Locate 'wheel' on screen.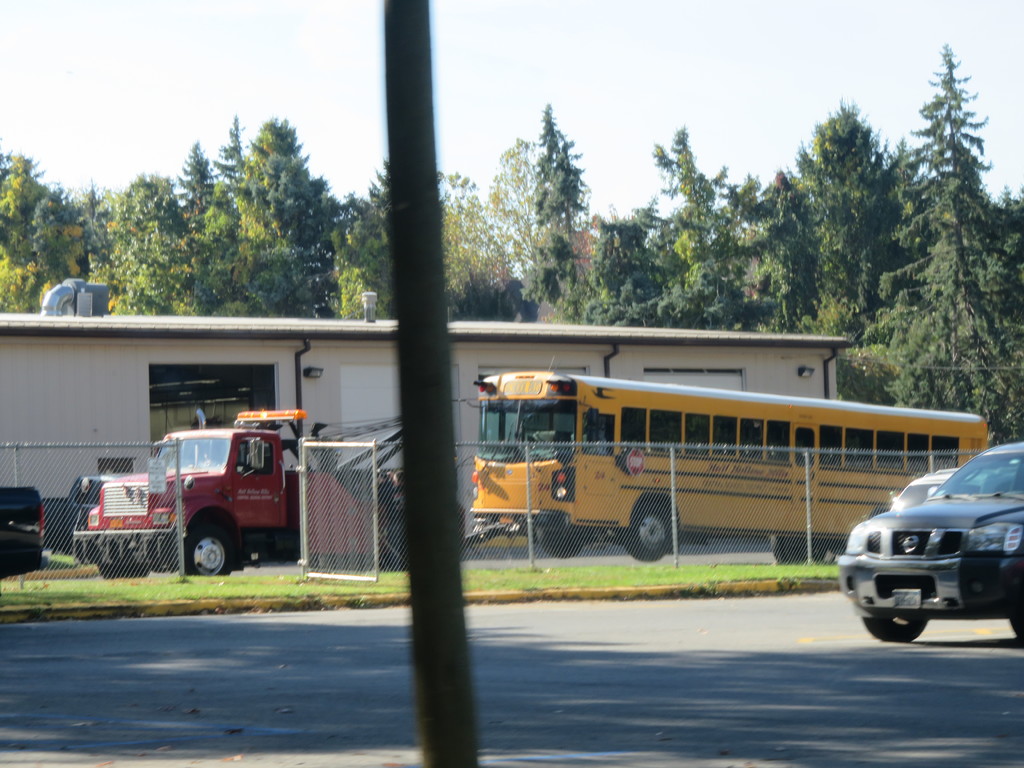
On screen at Rect(770, 536, 840, 564).
